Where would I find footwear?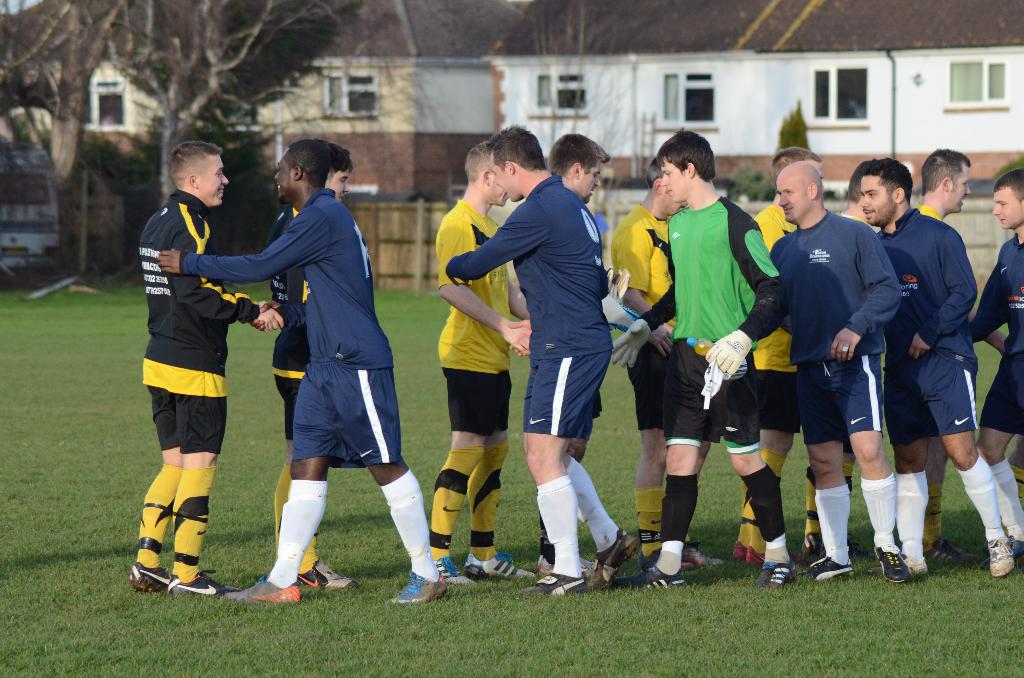
At 593:531:639:590.
